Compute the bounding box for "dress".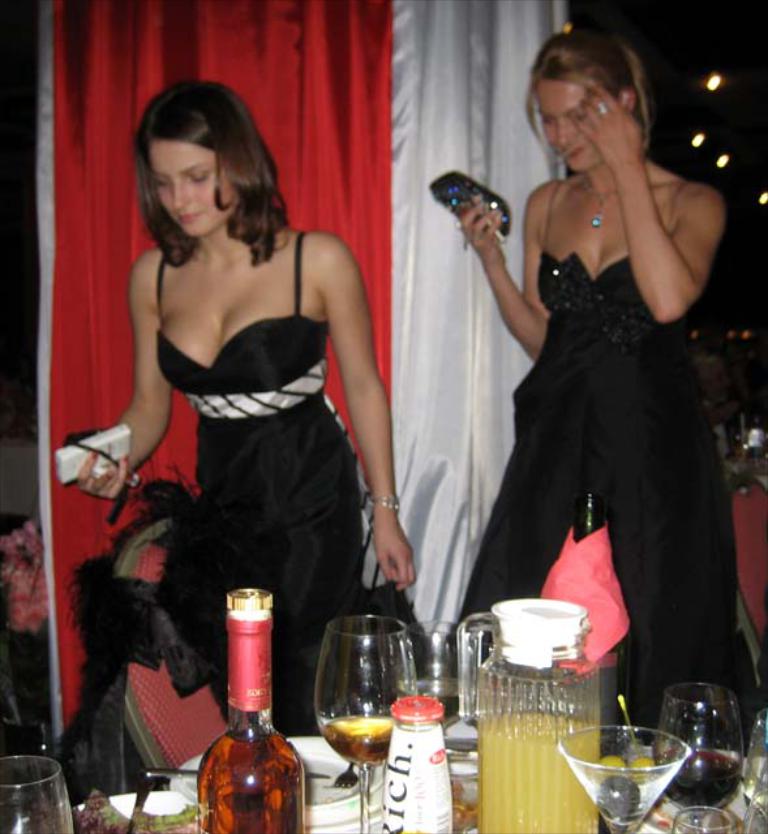
160/236/403/735.
